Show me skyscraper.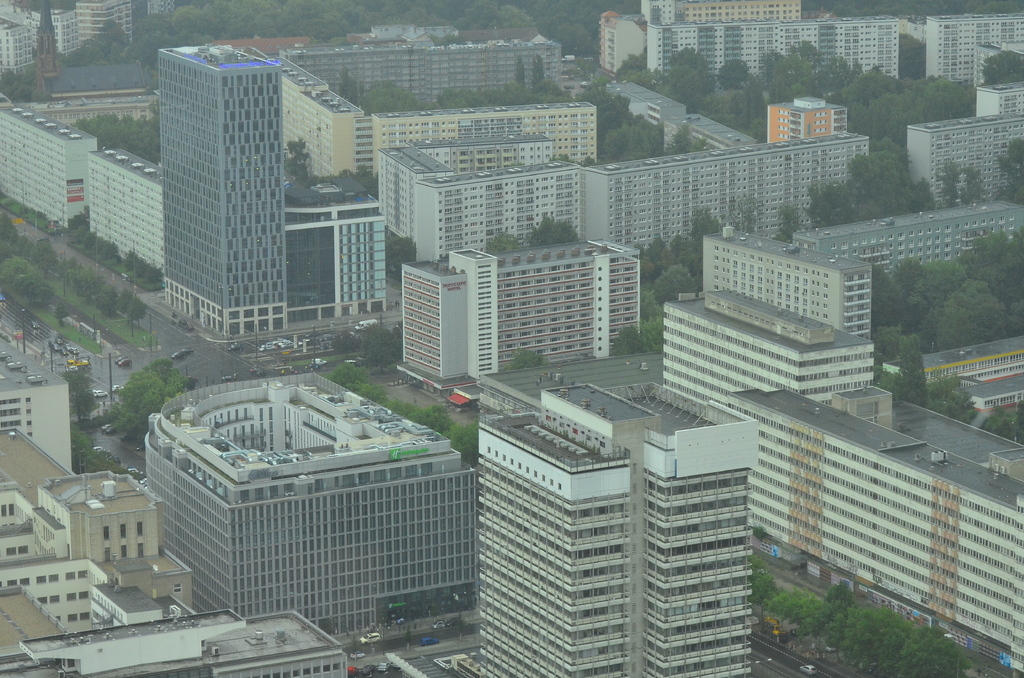
skyscraper is here: (157, 44, 284, 342).
